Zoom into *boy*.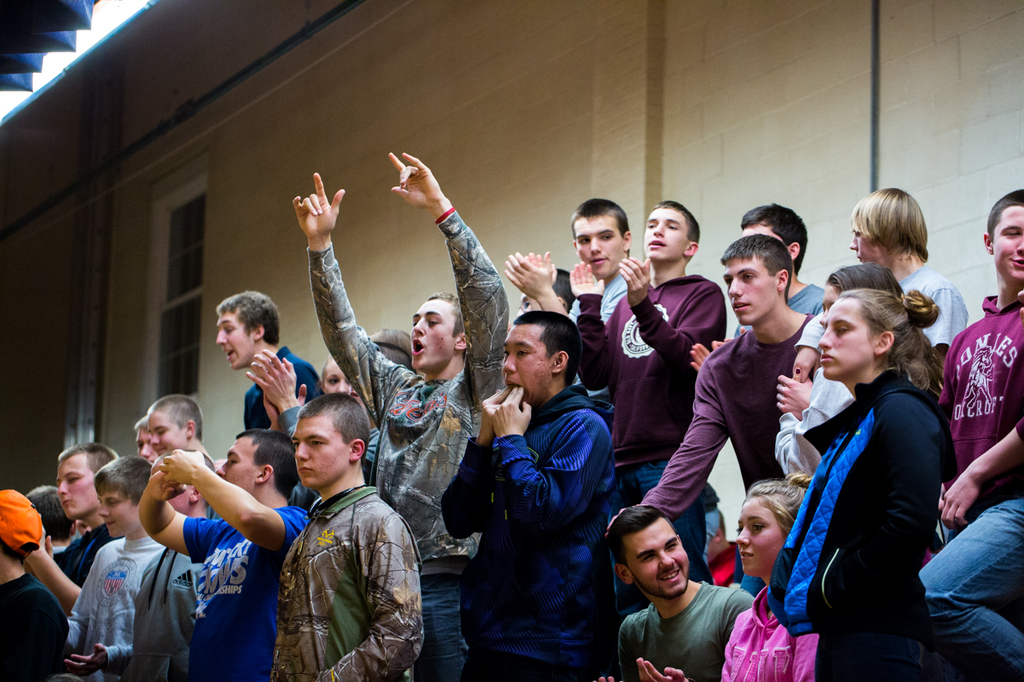
Zoom target: (left=605, top=232, right=818, bottom=540).
